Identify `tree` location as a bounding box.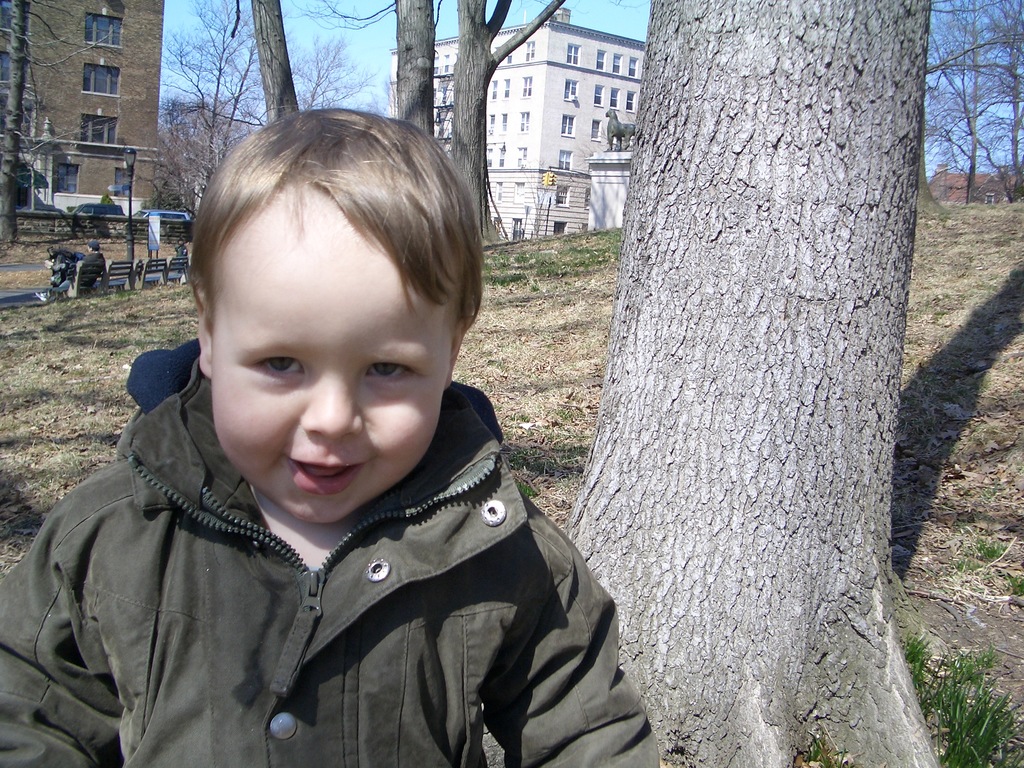
<region>241, 0, 316, 125</region>.
